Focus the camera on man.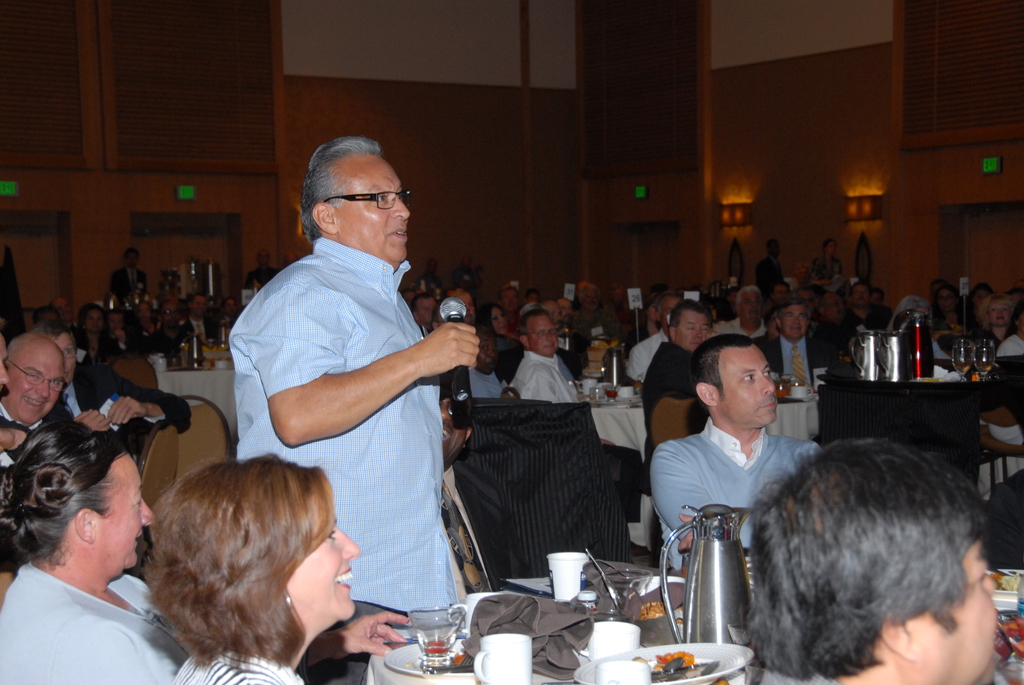
Focus region: BBox(746, 291, 836, 392).
